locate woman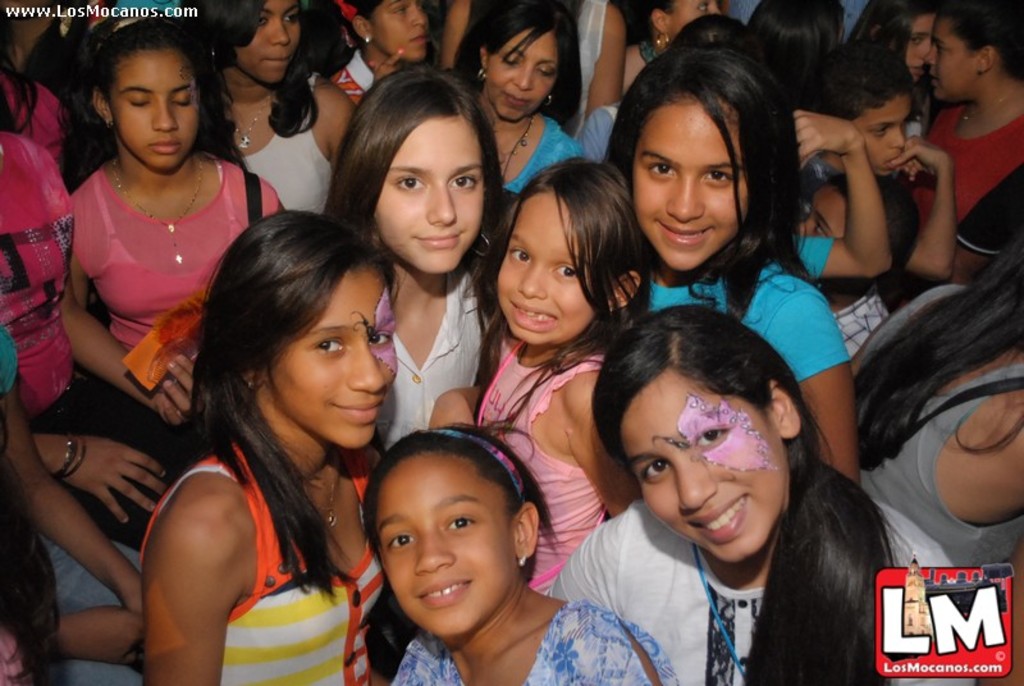
select_region(598, 45, 863, 491)
